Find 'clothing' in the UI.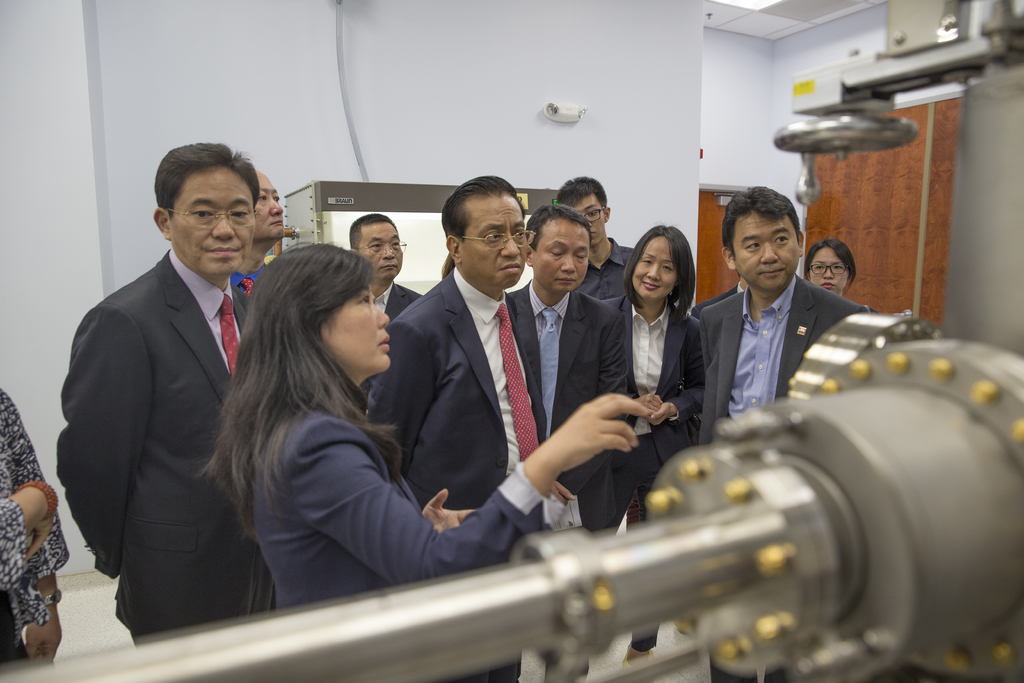
UI element at pyautogui.locateOnScreen(506, 284, 633, 541).
